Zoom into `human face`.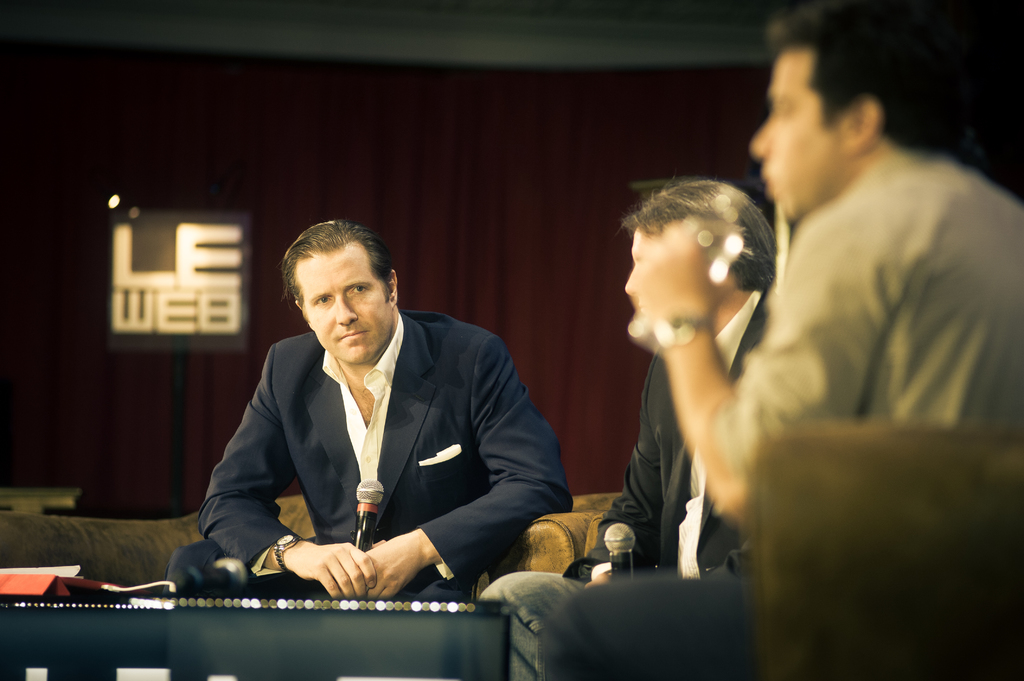
Zoom target: {"left": 748, "top": 47, "right": 834, "bottom": 225}.
